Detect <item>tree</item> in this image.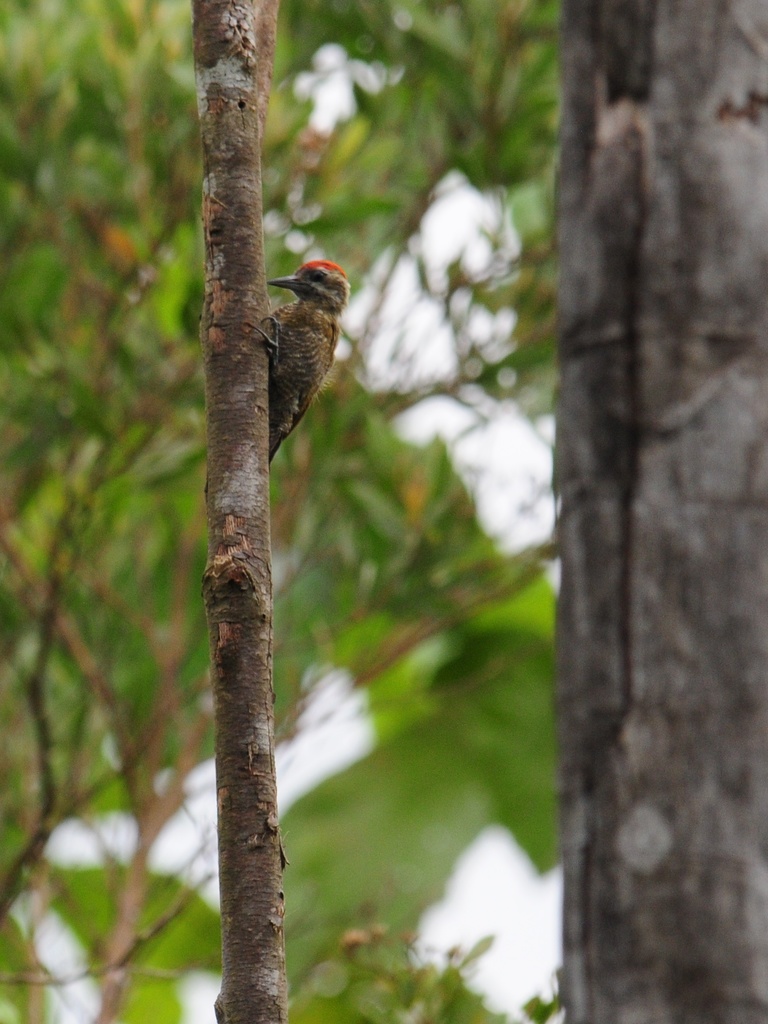
Detection: <box>0,0,767,1023</box>.
